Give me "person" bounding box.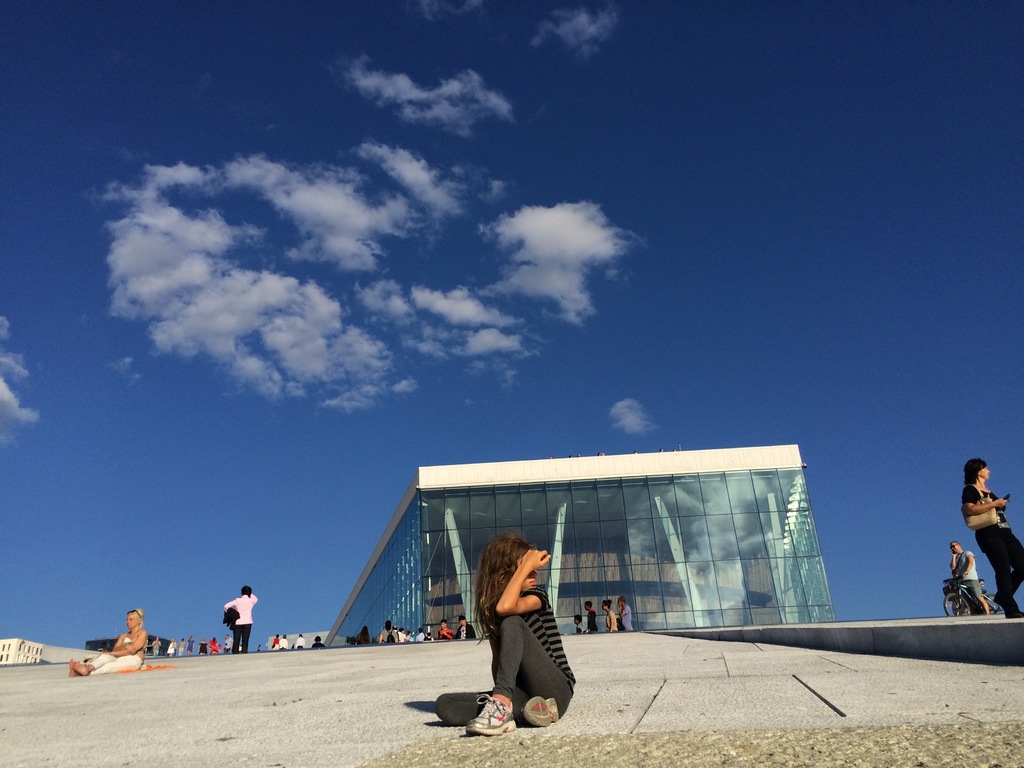
(x1=463, y1=538, x2=573, y2=738).
